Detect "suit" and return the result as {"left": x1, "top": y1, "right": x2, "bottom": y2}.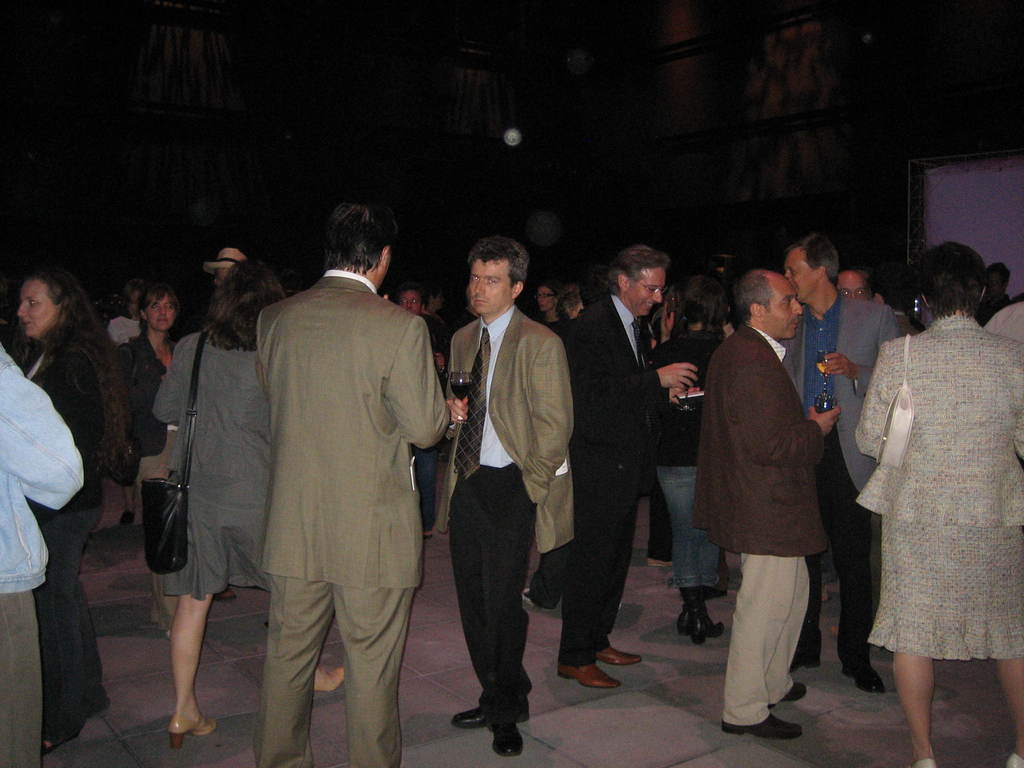
{"left": 122, "top": 337, "right": 187, "bottom": 458}.
